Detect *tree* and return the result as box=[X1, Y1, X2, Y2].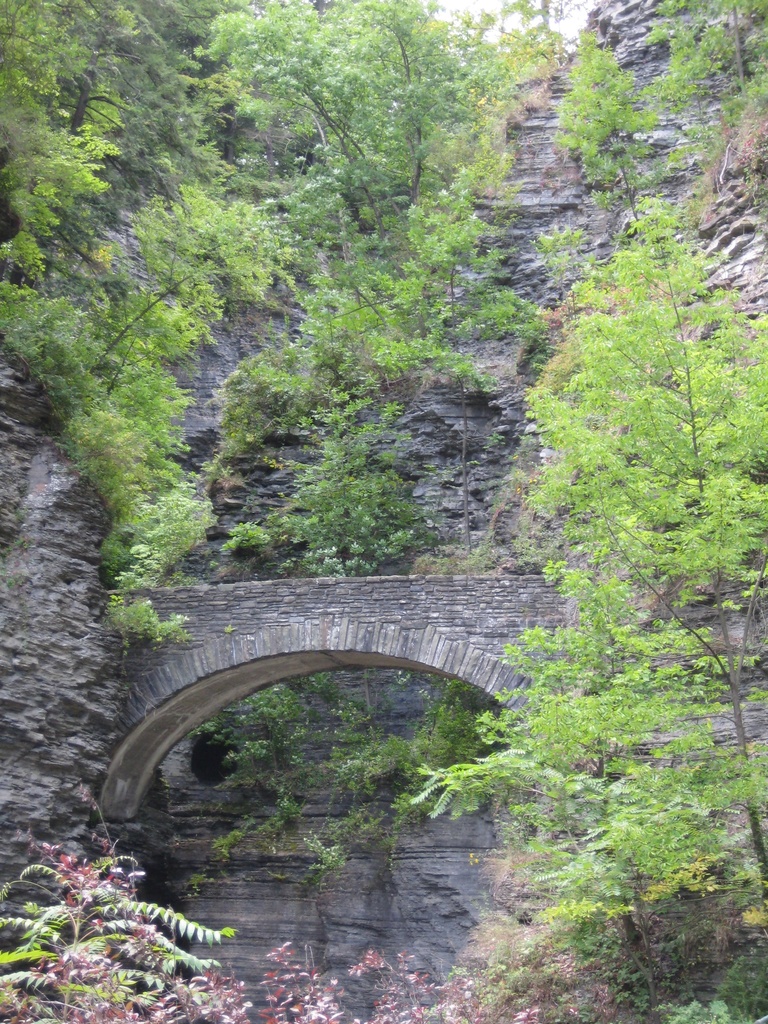
box=[510, 191, 767, 899].
